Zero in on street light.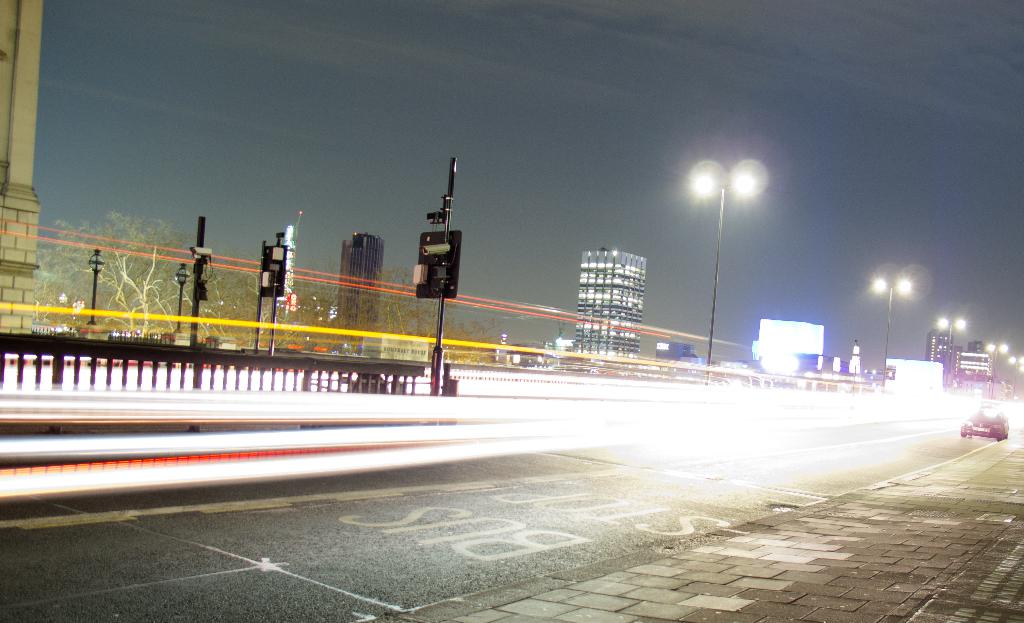
Zeroed in: {"left": 695, "top": 164, "right": 766, "bottom": 379}.
